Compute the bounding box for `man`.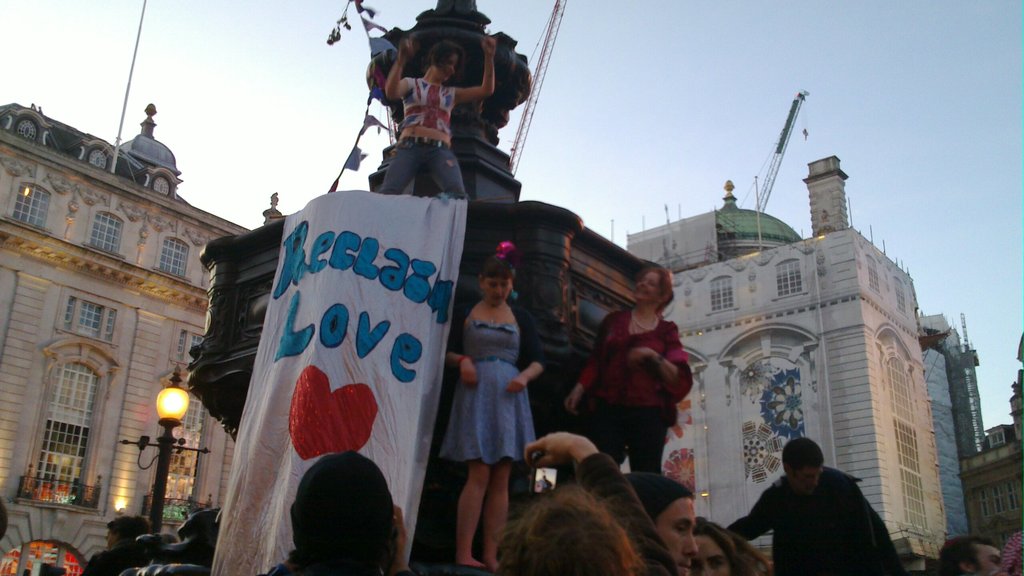
bbox(938, 538, 1000, 575).
